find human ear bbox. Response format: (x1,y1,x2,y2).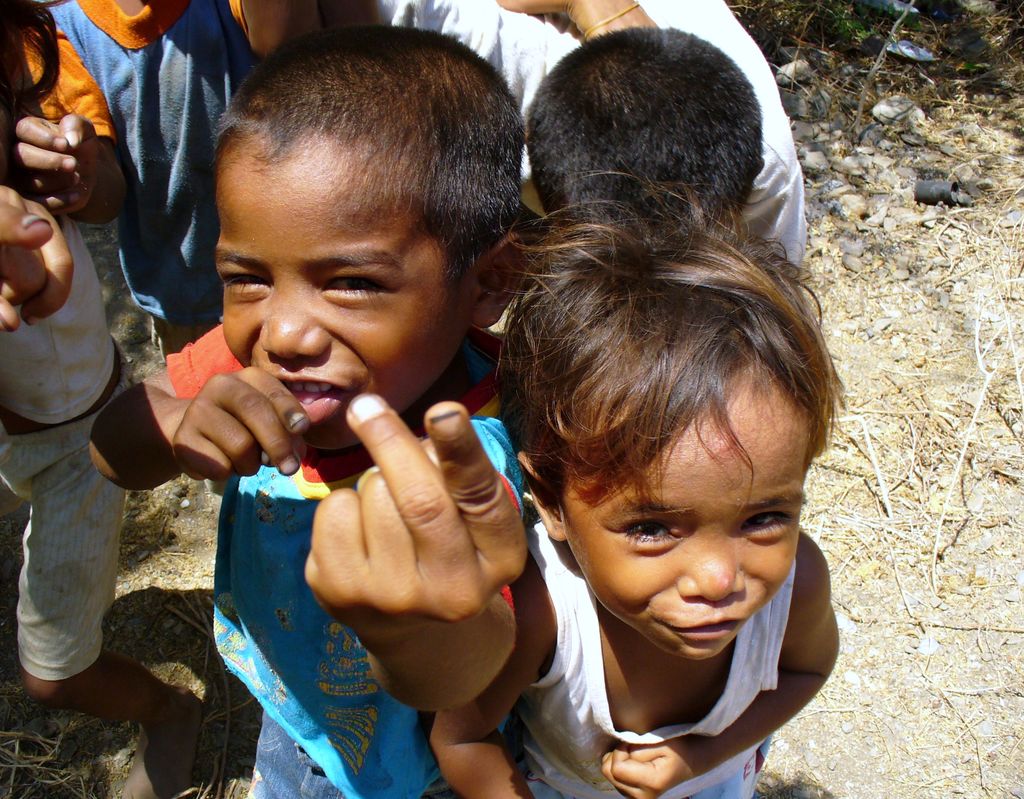
(510,454,563,541).
